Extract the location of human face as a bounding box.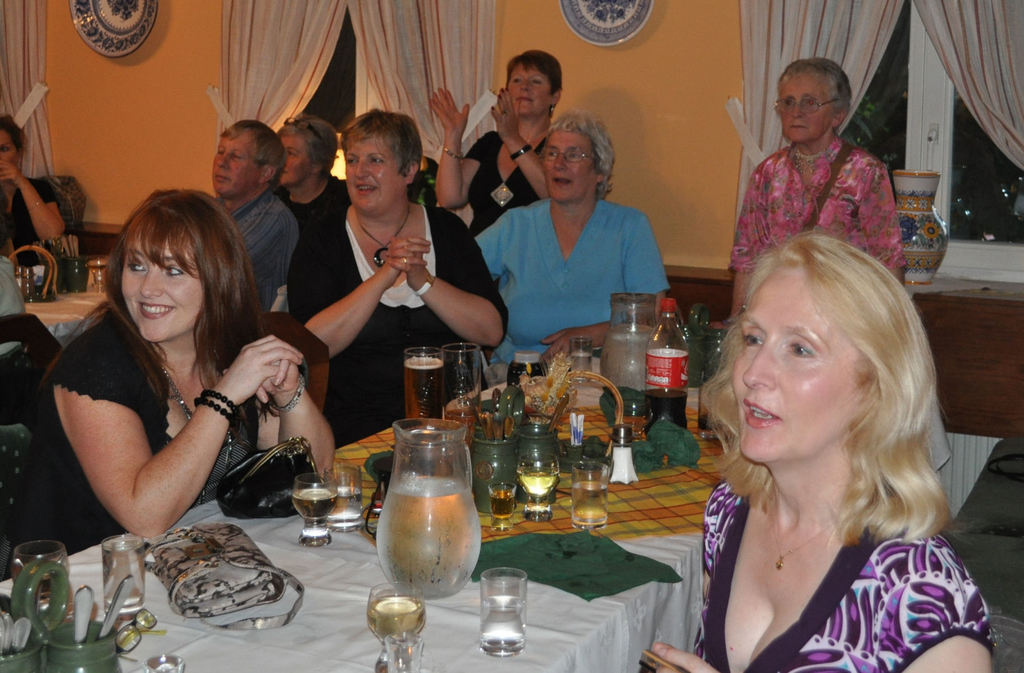
detection(735, 255, 868, 465).
